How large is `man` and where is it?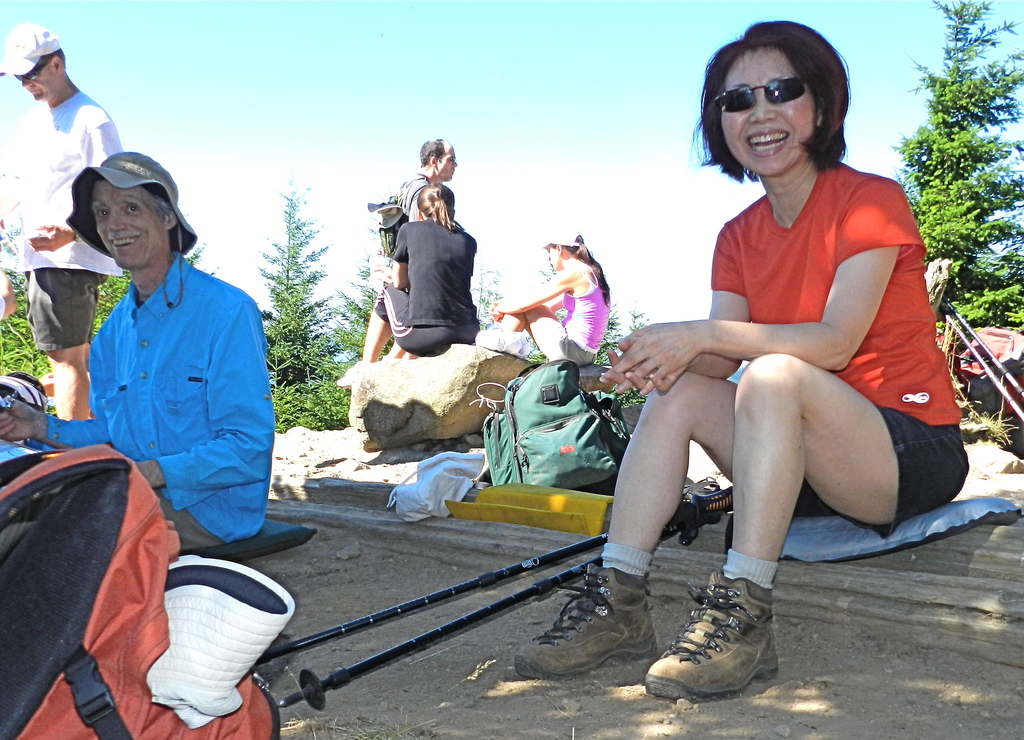
Bounding box: (358,133,456,358).
